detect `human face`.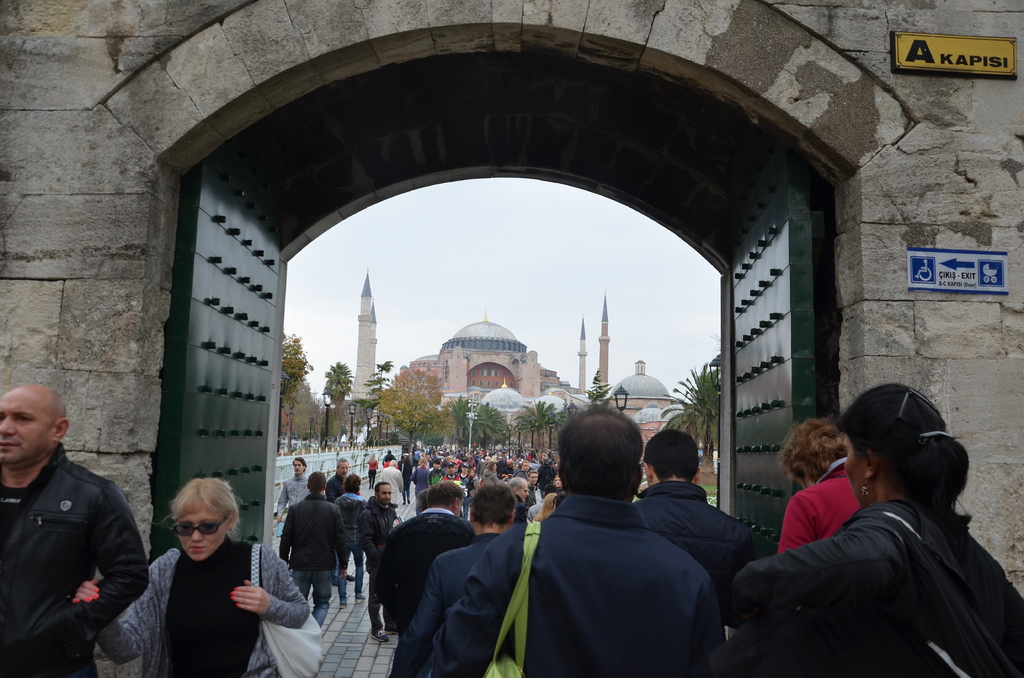
Detected at 516/485/530/501.
